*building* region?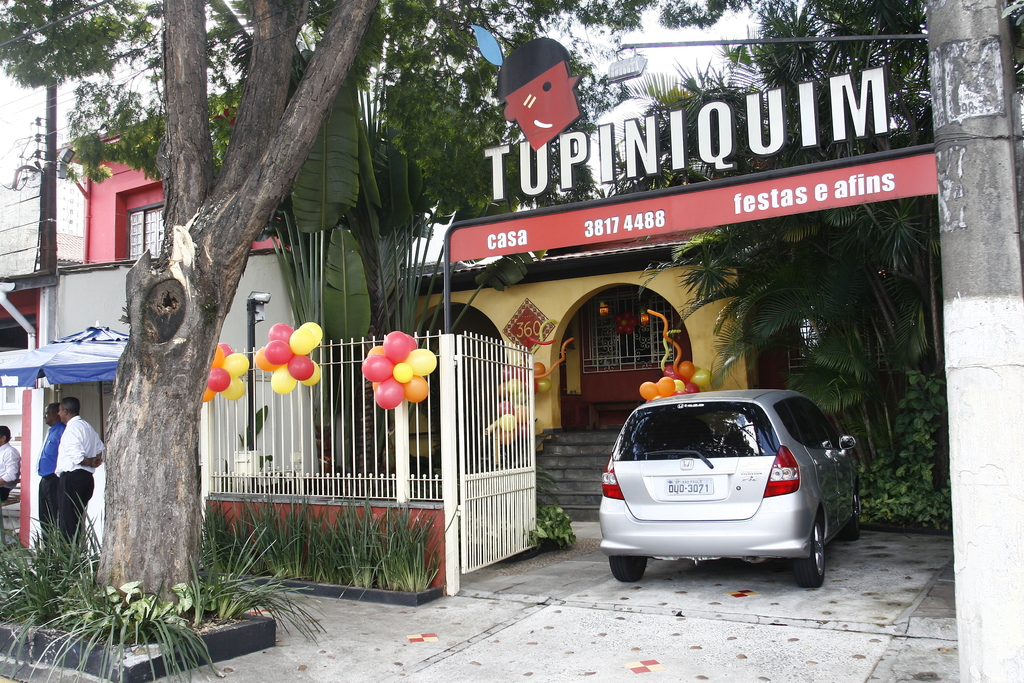
{"left": 18, "top": 83, "right": 316, "bottom": 540}
